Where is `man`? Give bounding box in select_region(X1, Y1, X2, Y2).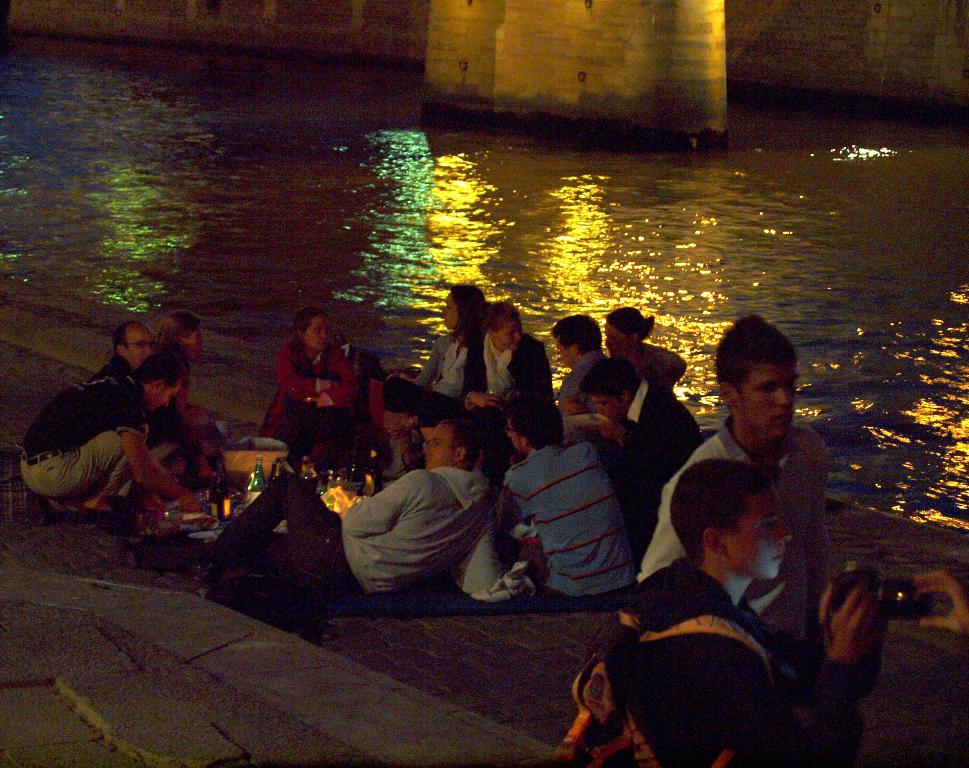
select_region(555, 320, 625, 417).
